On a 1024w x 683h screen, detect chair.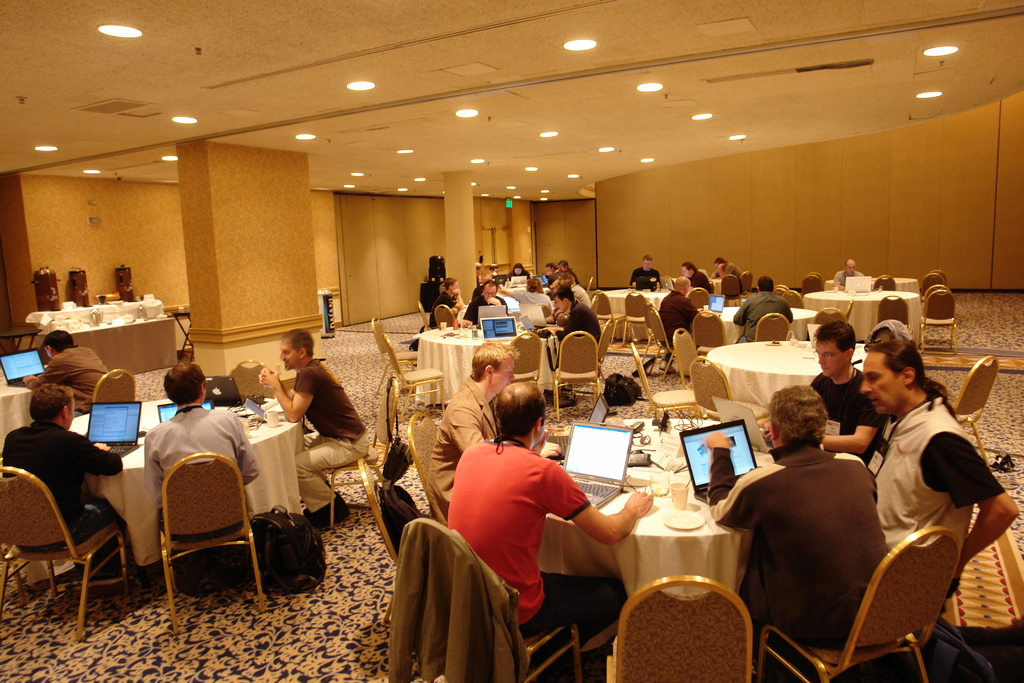
(left=85, top=365, right=138, bottom=416).
